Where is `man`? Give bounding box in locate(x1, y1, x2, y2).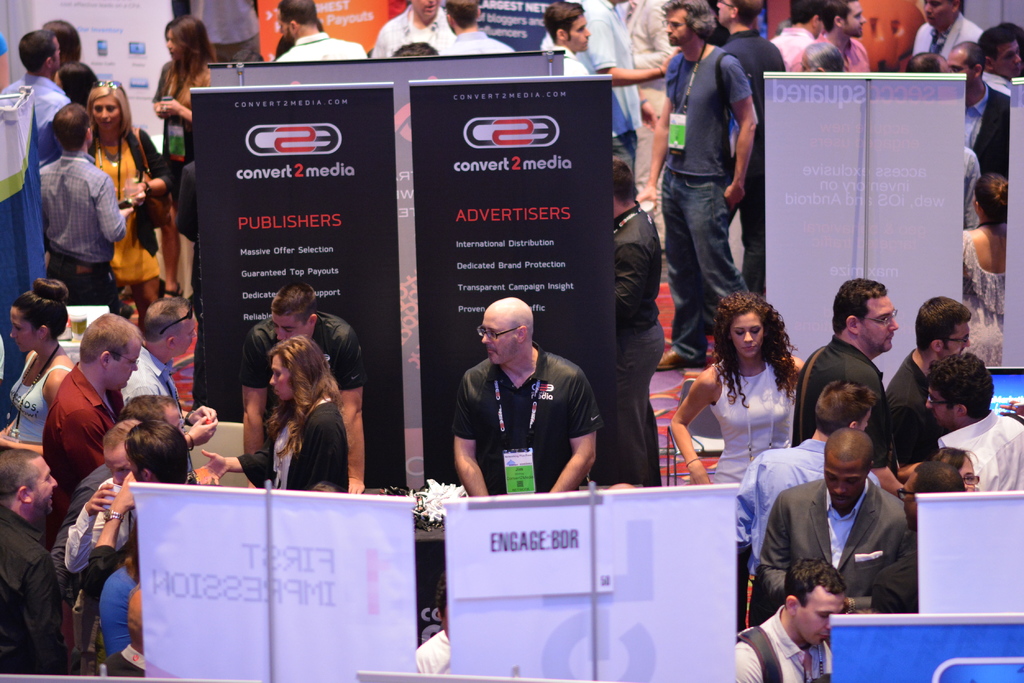
locate(901, 50, 948, 76).
